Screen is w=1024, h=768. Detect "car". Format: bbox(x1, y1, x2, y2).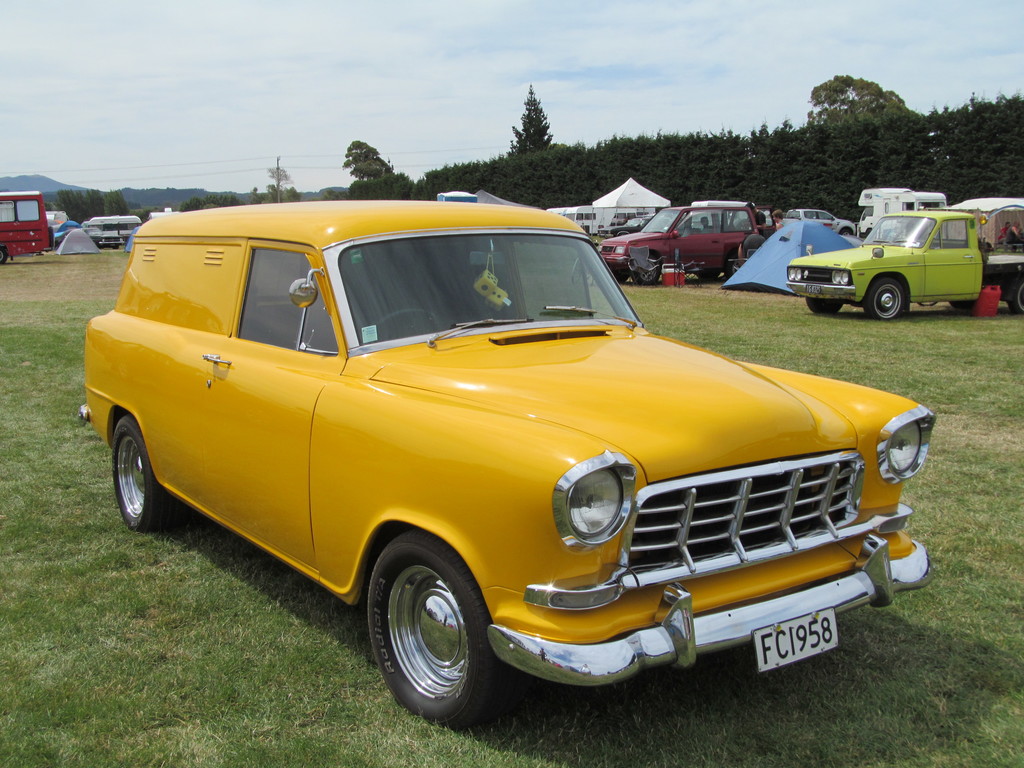
bbox(69, 195, 959, 719).
